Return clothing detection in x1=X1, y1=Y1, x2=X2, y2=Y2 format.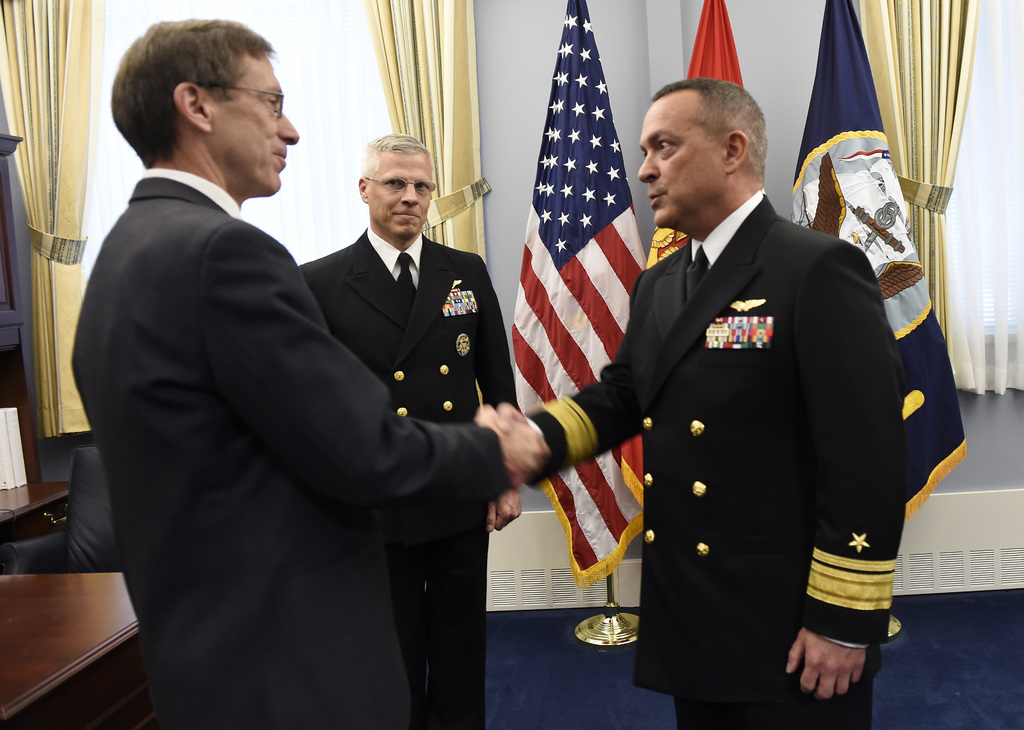
x1=527, y1=188, x2=907, y2=729.
